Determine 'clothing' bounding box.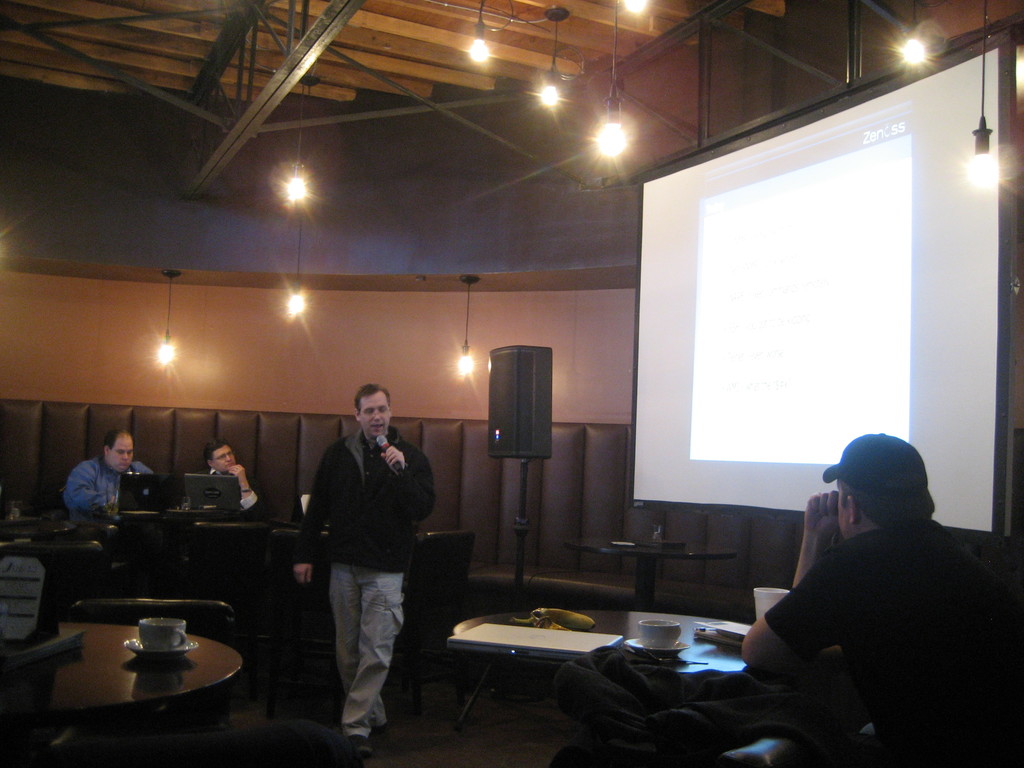
Determined: bbox=[299, 383, 435, 745].
